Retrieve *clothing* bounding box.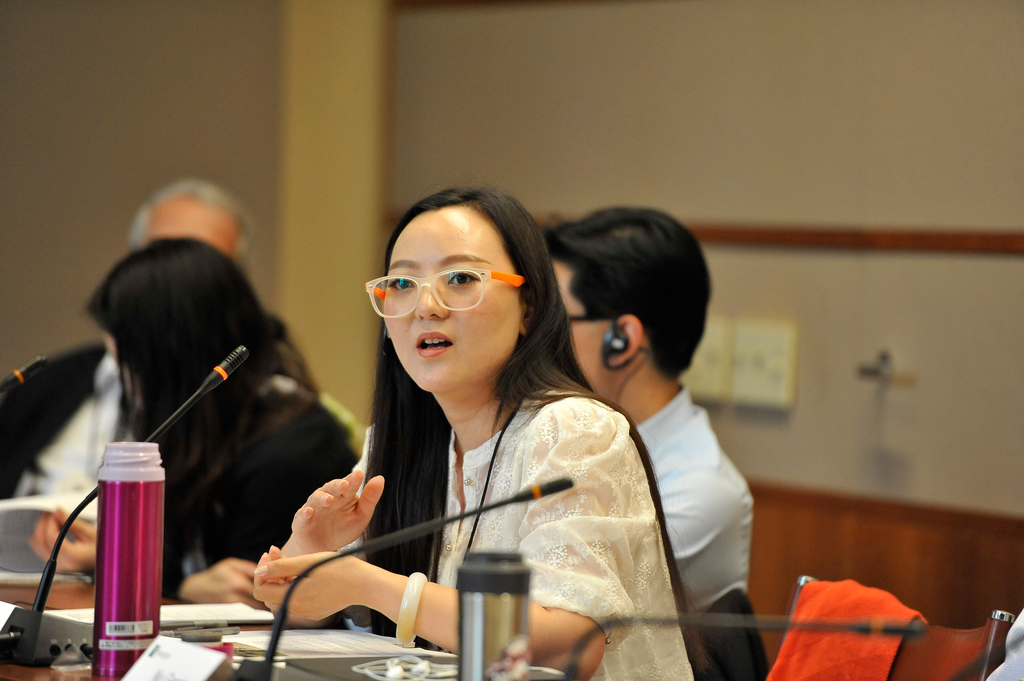
Bounding box: (0,333,134,497).
